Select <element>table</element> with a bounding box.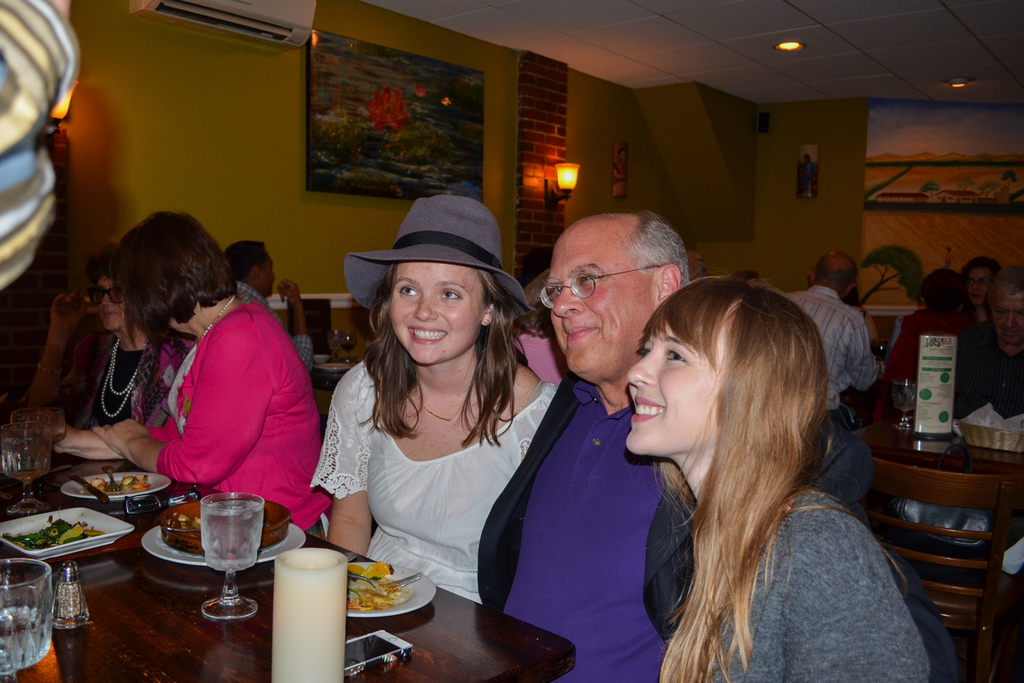
{"x1": 0, "y1": 457, "x2": 577, "y2": 682}.
